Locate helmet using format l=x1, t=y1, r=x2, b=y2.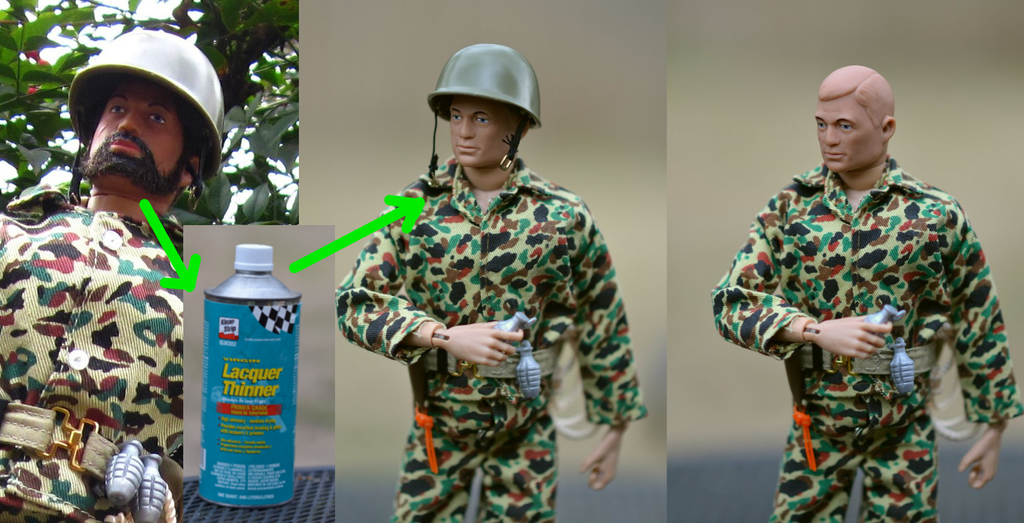
l=423, t=42, r=545, b=169.
